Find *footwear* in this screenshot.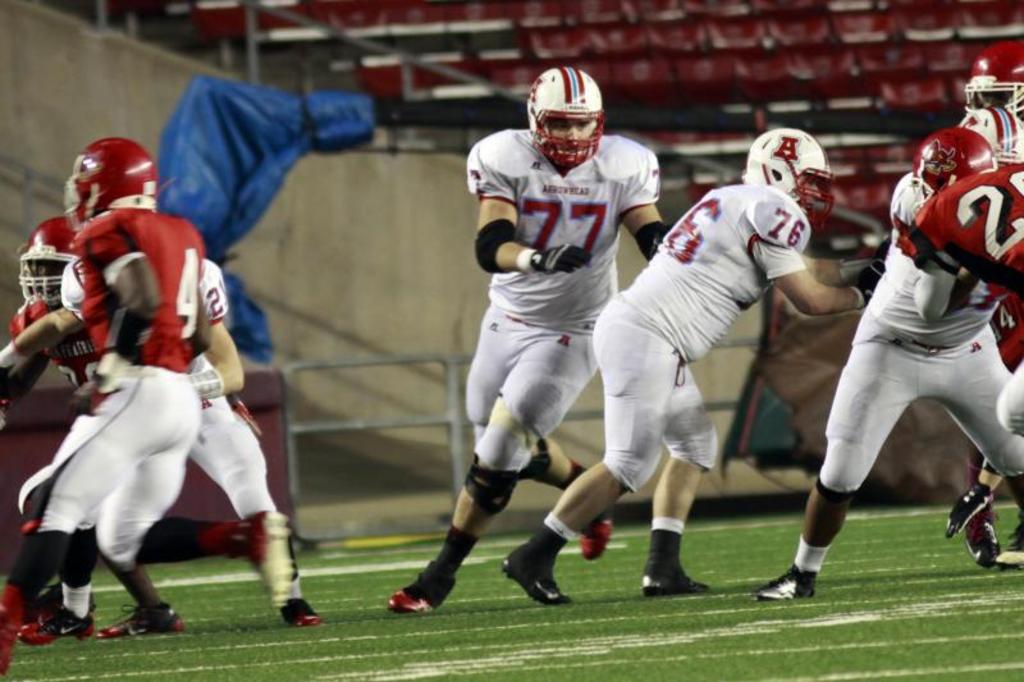
The bounding box for *footwear* is (left=15, top=608, right=111, bottom=647).
